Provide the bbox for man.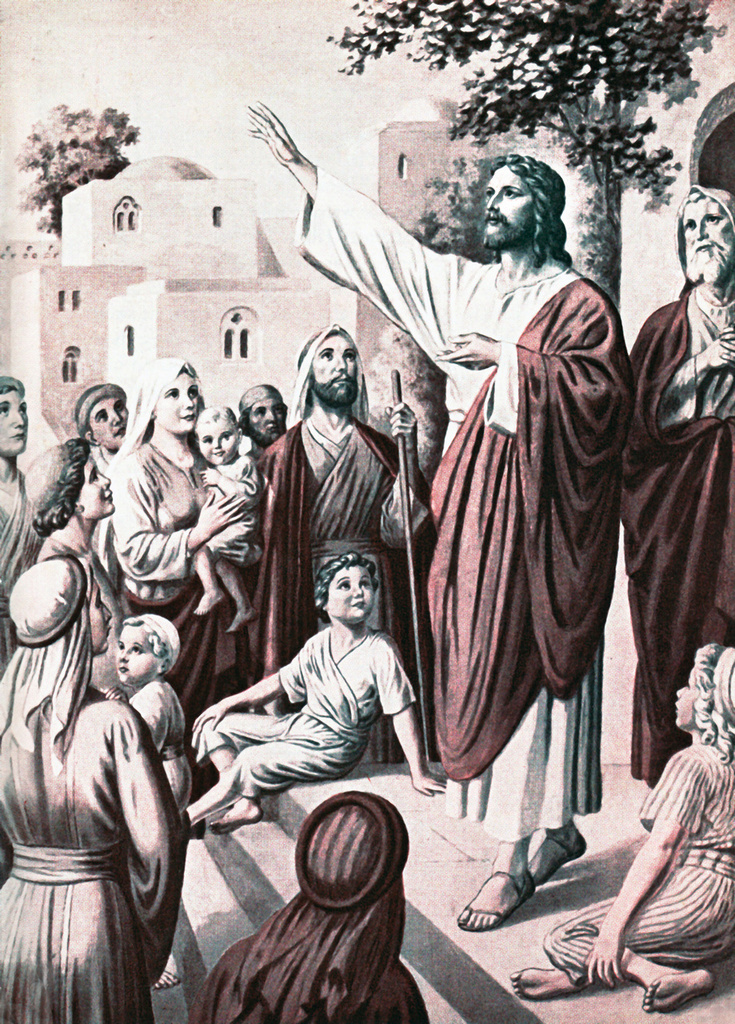
locate(358, 112, 661, 973).
